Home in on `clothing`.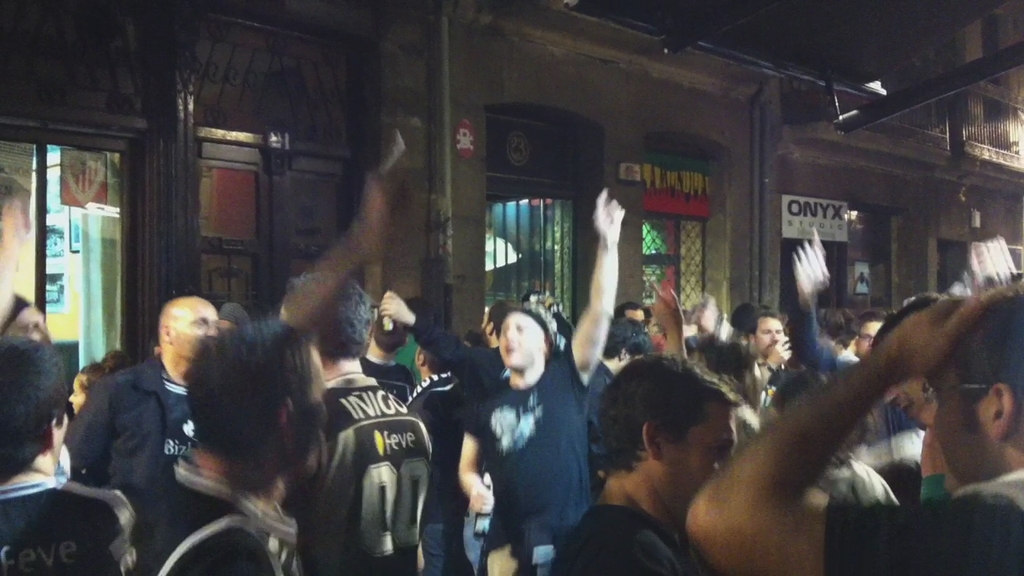
Homed in at left=454, top=335, right=594, bottom=575.
